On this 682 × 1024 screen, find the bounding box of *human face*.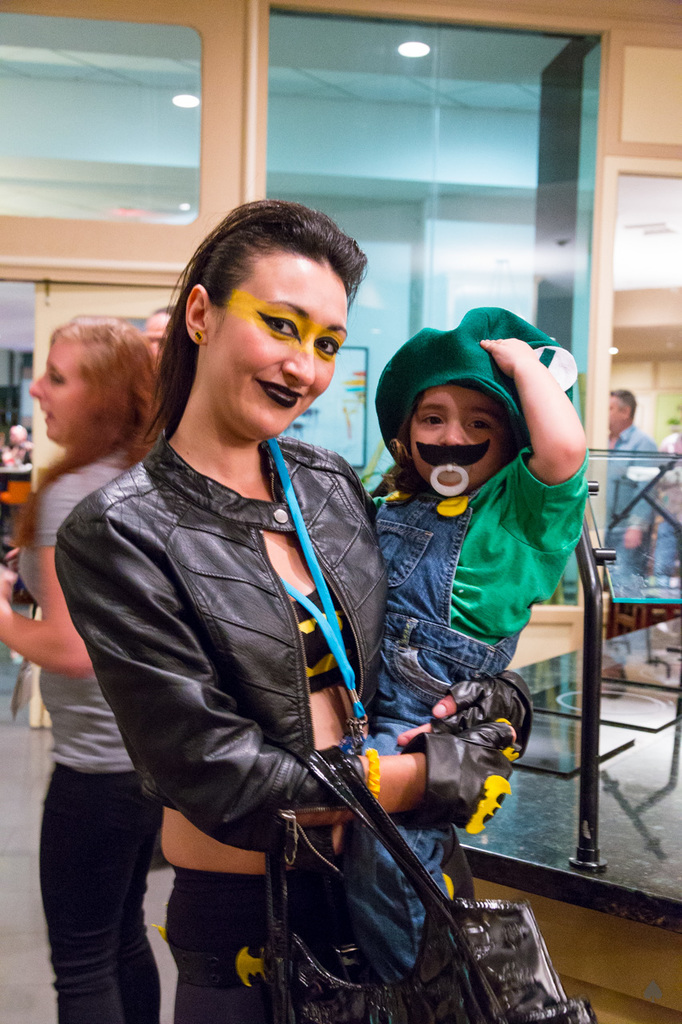
Bounding box: (left=139, top=300, right=163, bottom=358).
